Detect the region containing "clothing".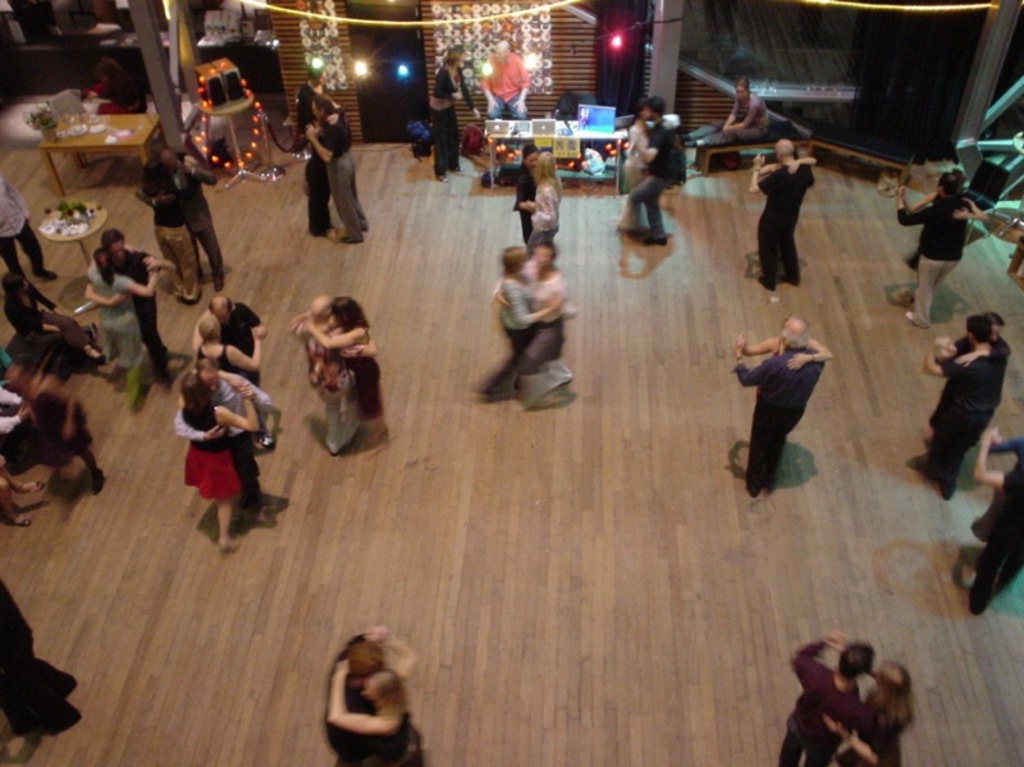
BBox(115, 246, 170, 357).
